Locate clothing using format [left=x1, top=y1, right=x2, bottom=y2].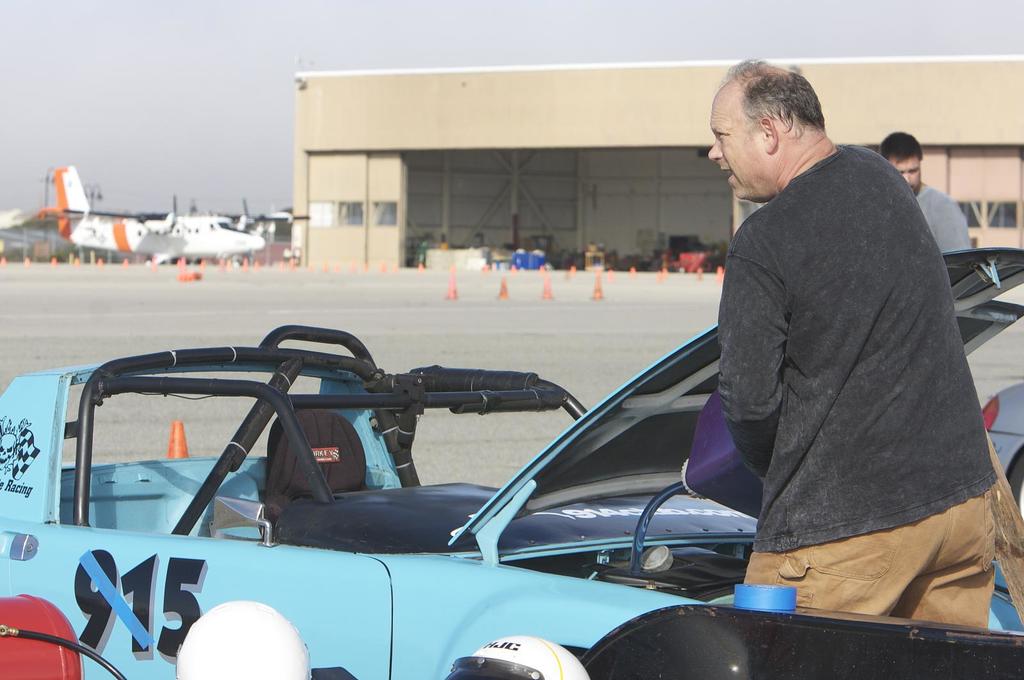
[left=914, top=188, right=977, bottom=252].
